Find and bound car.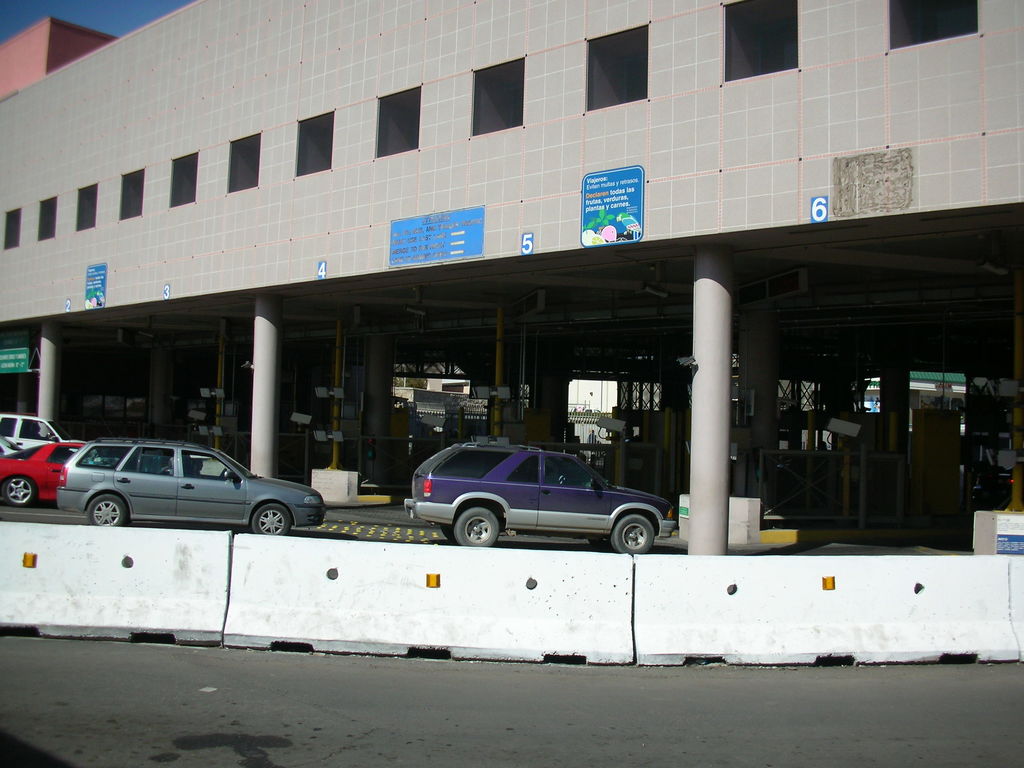
Bound: x1=973 y1=470 x2=1014 y2=508.
